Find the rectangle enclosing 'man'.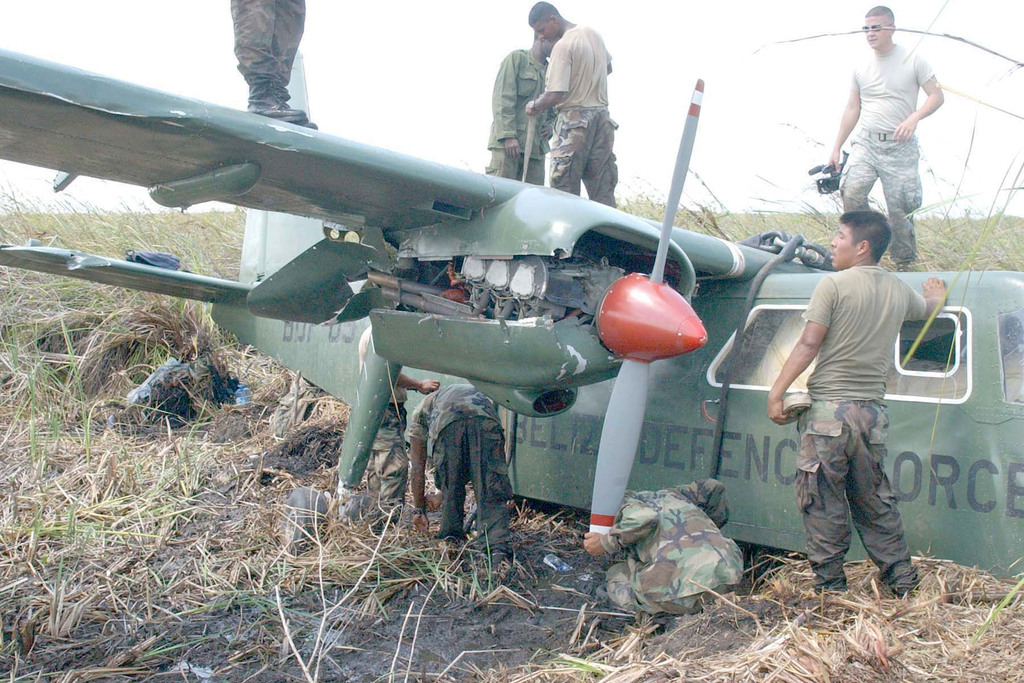
locate(826, 1, 950, 273).
